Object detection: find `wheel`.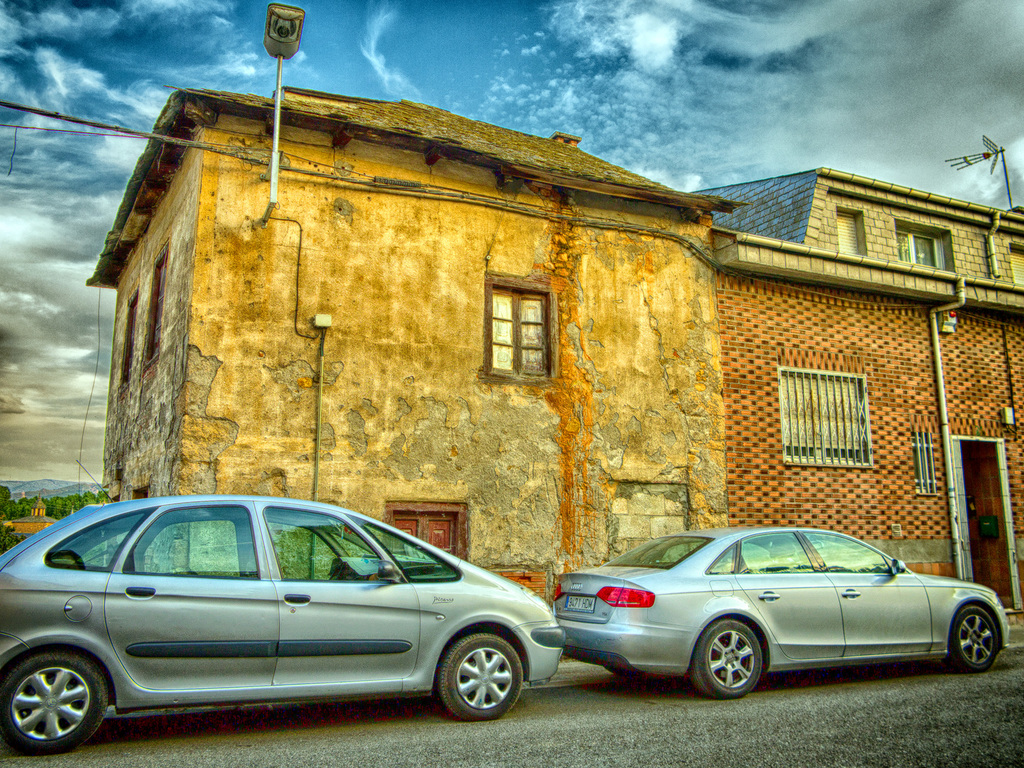
<bbox>689, 620, 762, 703</bbox>.
